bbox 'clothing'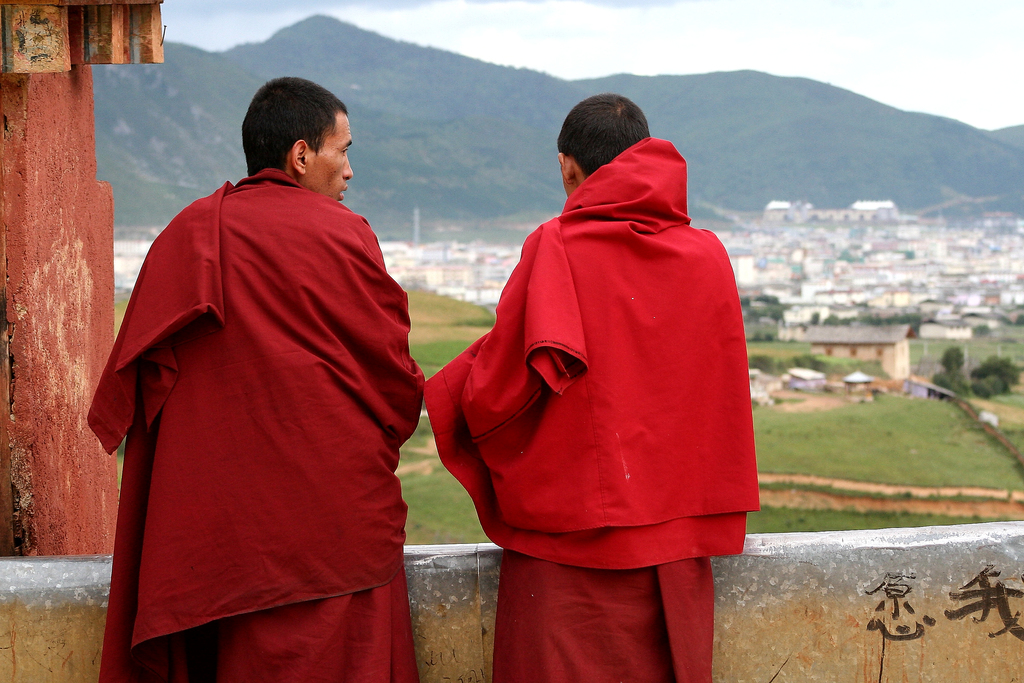
rect(88, 165, 420, 682)
